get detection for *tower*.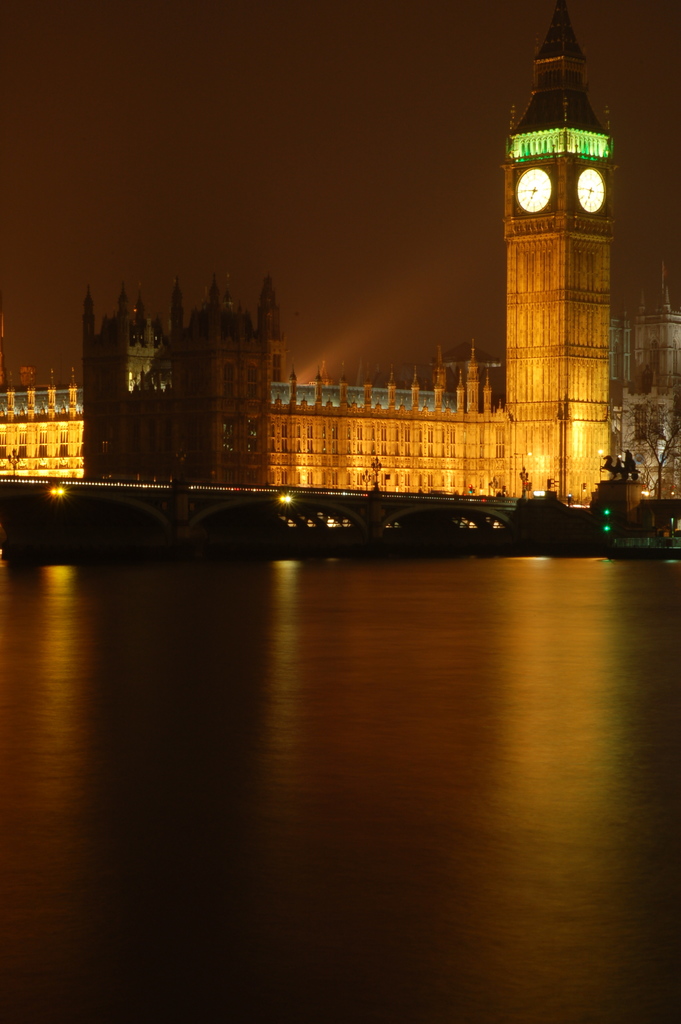
Detection: x1=489, y1=8, x2=614, y2=491.
